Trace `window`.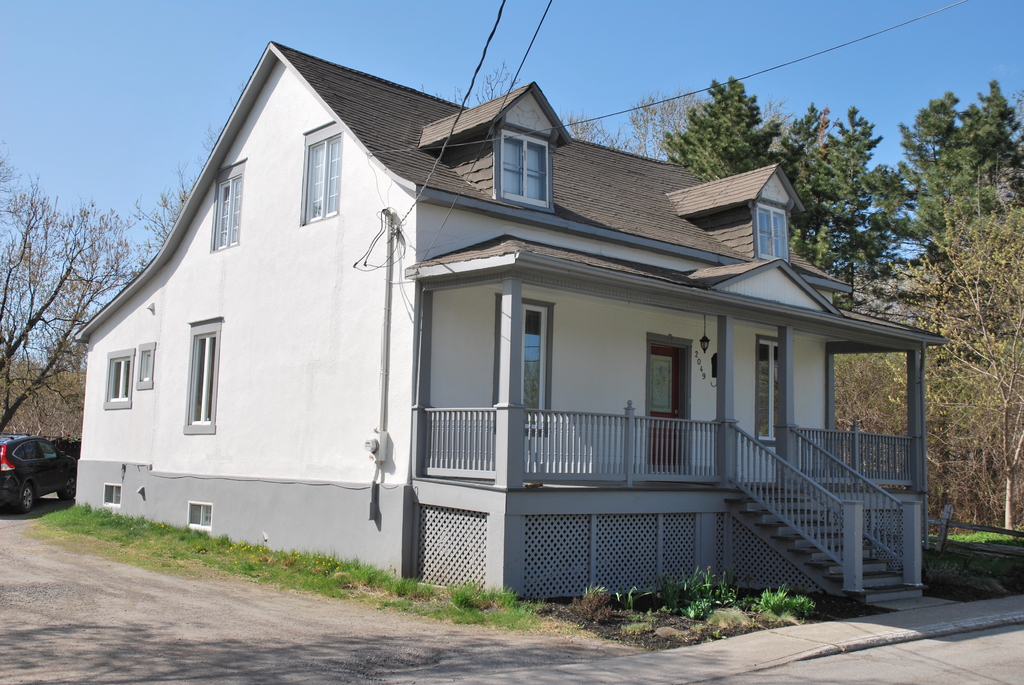
Traced to detection(100, 352, 133, 408).
